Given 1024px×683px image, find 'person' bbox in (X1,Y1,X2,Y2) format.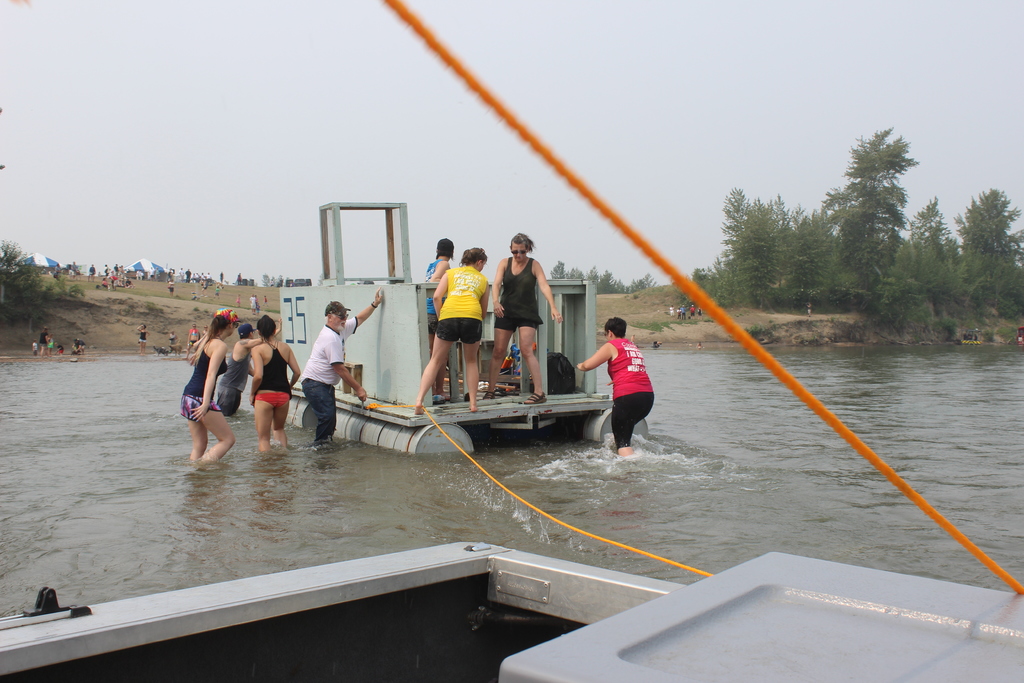
(187,268,191,281).
